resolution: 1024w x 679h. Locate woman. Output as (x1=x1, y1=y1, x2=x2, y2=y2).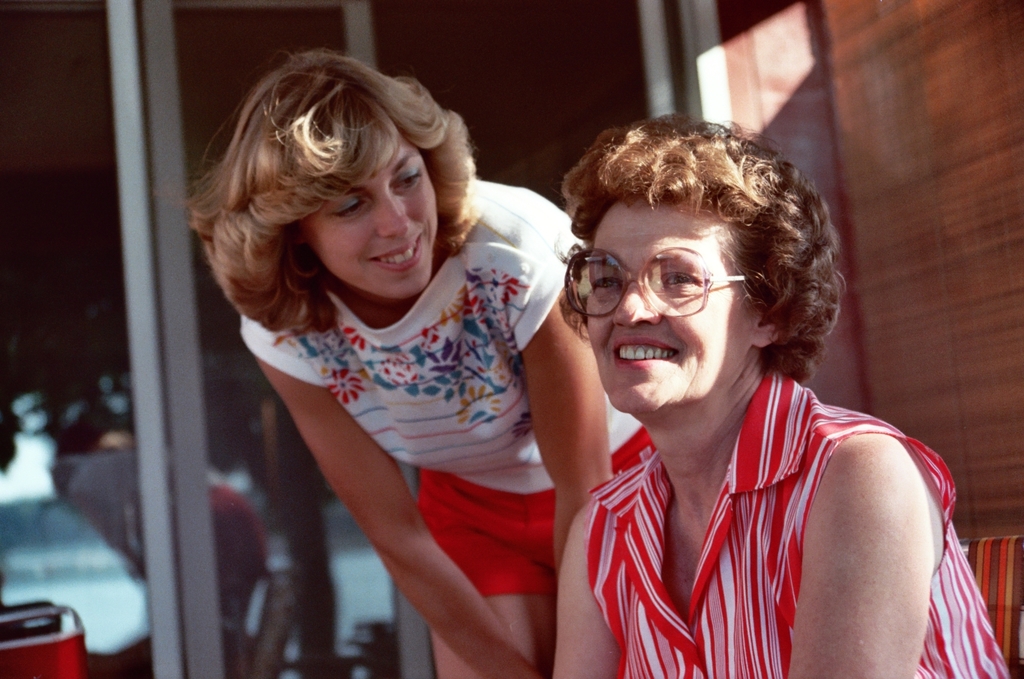
(x1=188, y1=44, x2=626, y2=661).
